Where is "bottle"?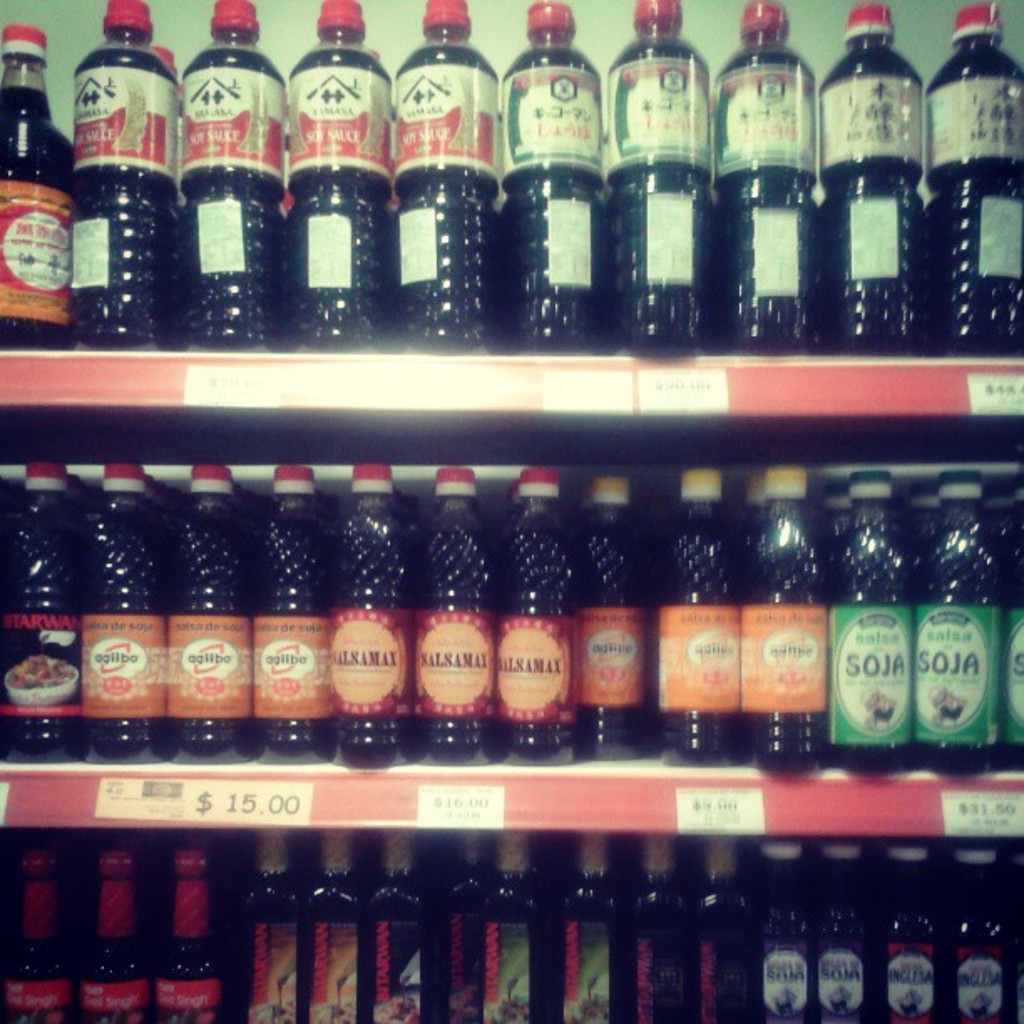
rect(182, 0, 286, 350).
